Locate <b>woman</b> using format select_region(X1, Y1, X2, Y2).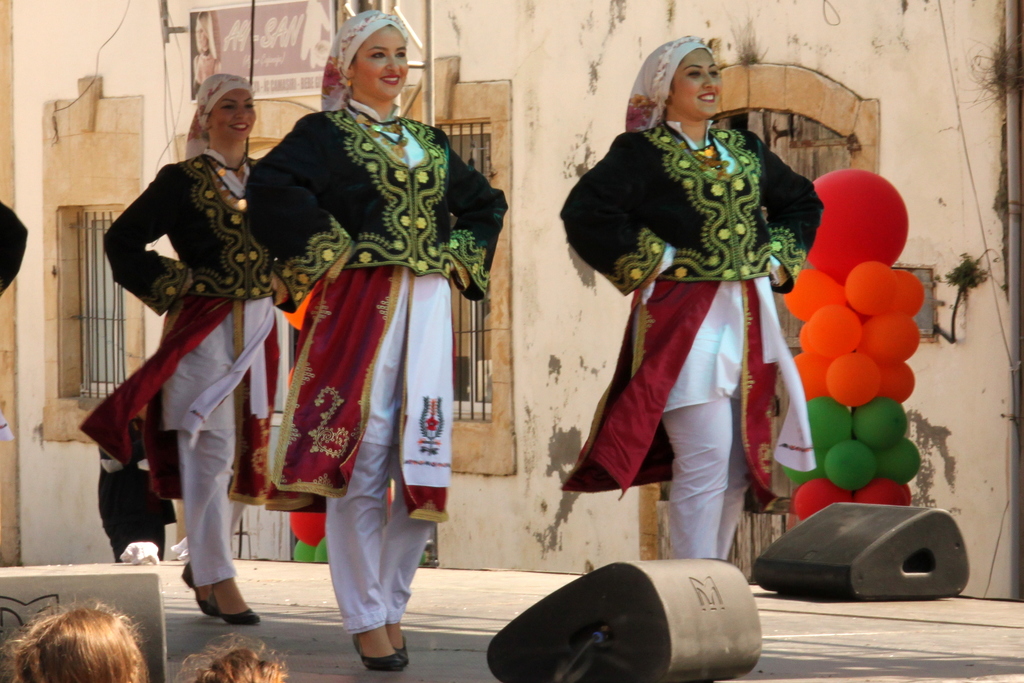
select_region(246, 10, 503, 671).
